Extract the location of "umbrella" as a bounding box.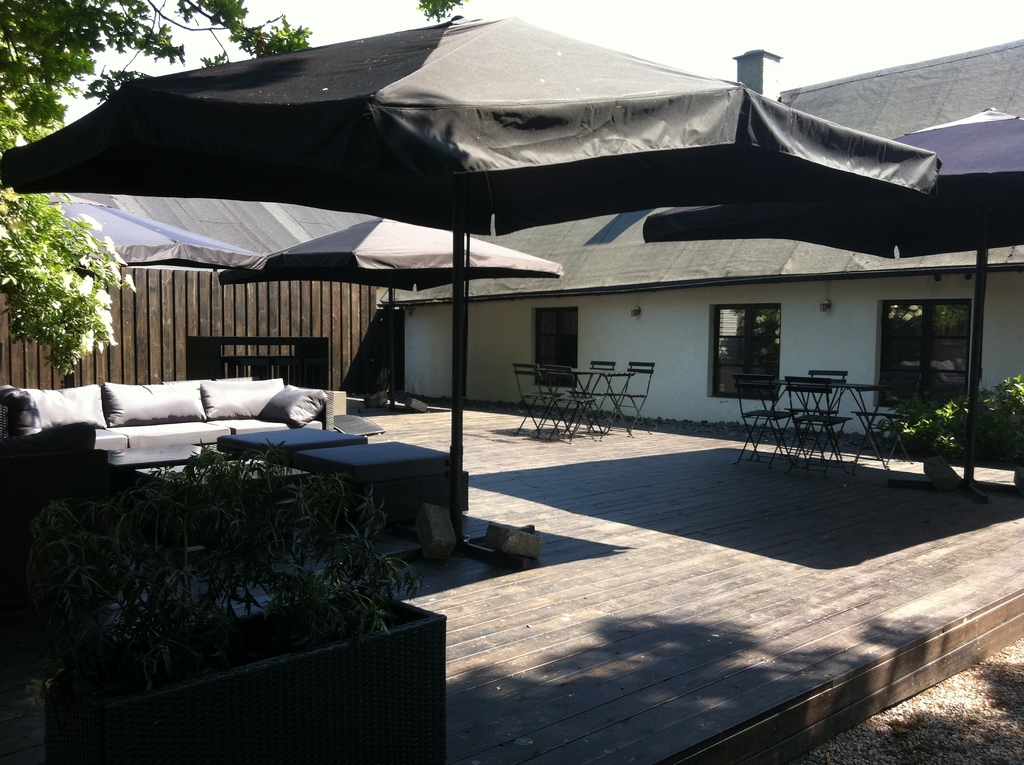
select_region(0, 14, 943, 553).
